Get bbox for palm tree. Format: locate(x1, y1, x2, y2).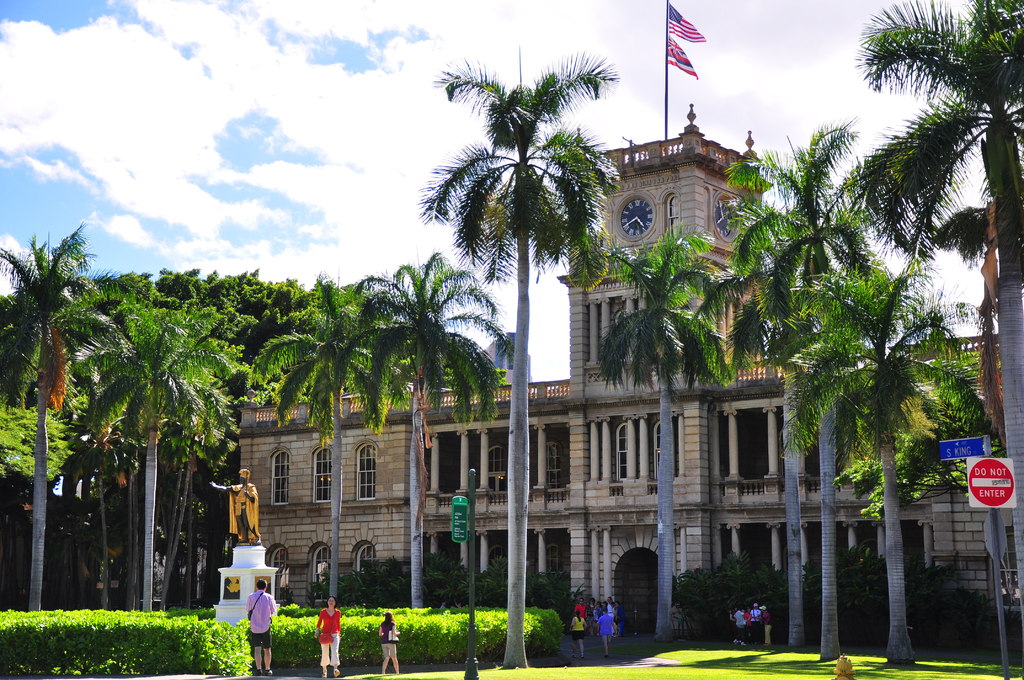
locate(610, 235, 737, 633).
